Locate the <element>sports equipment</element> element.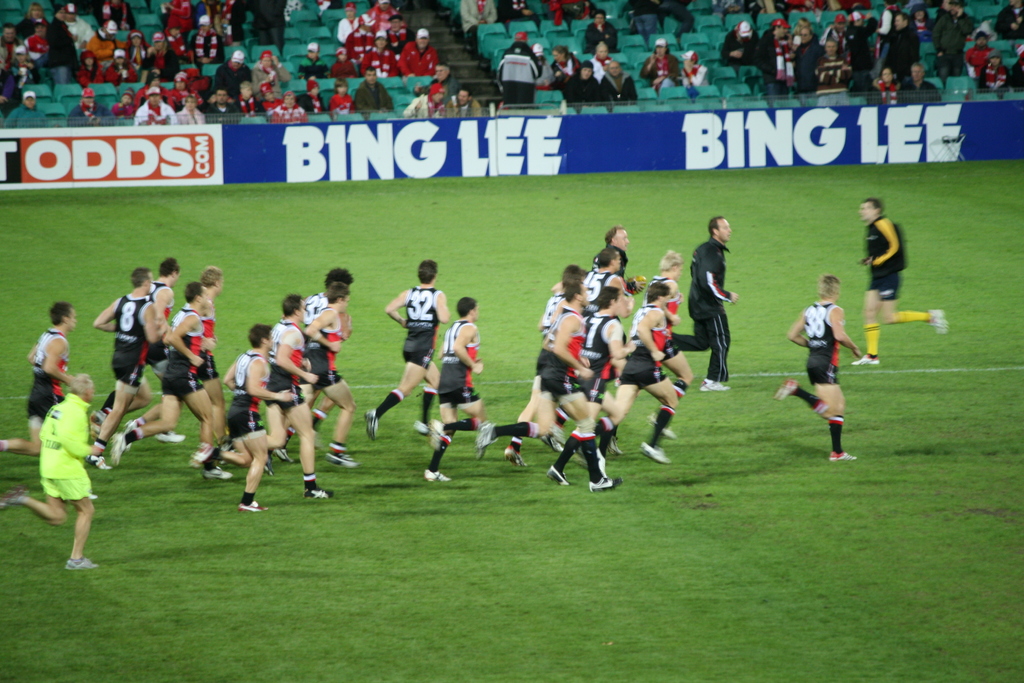
Element bbox: <box>238,498,266,512</box>.
